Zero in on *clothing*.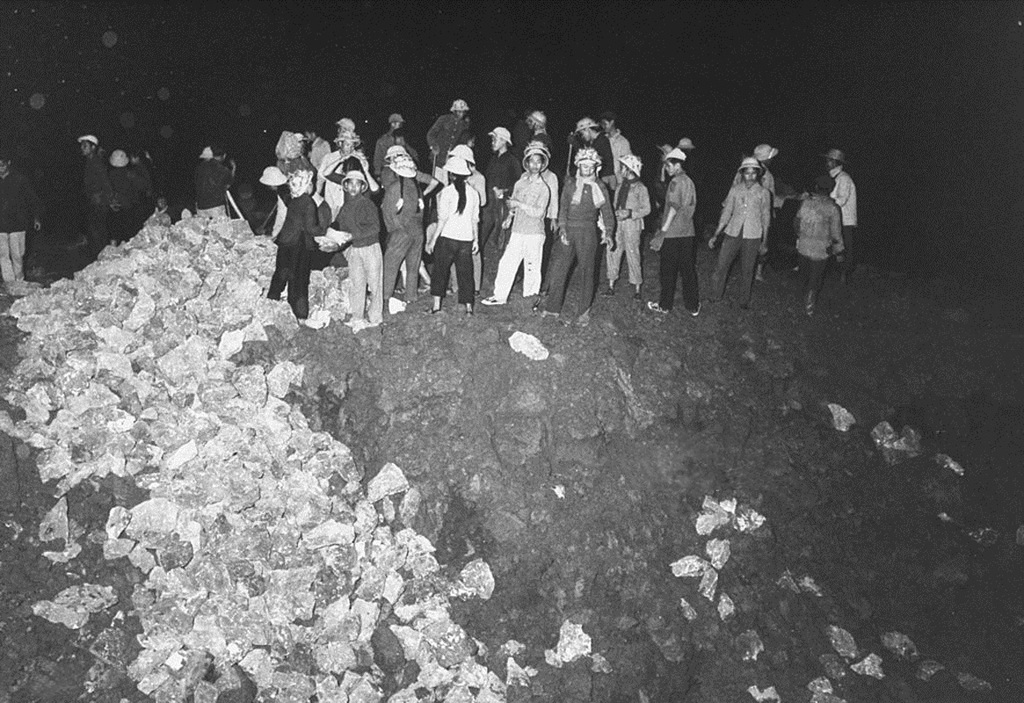
Zeroed in: x1=610 y1=174 x2=653 y2=272.
